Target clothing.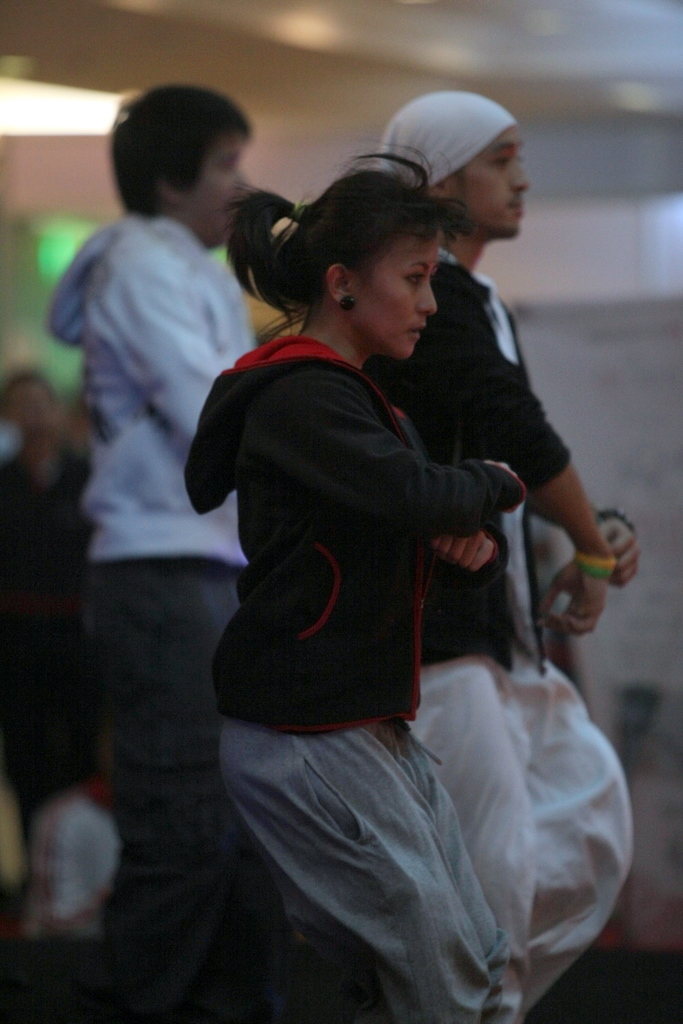
Target region: 46, 211, 277, 1023.
